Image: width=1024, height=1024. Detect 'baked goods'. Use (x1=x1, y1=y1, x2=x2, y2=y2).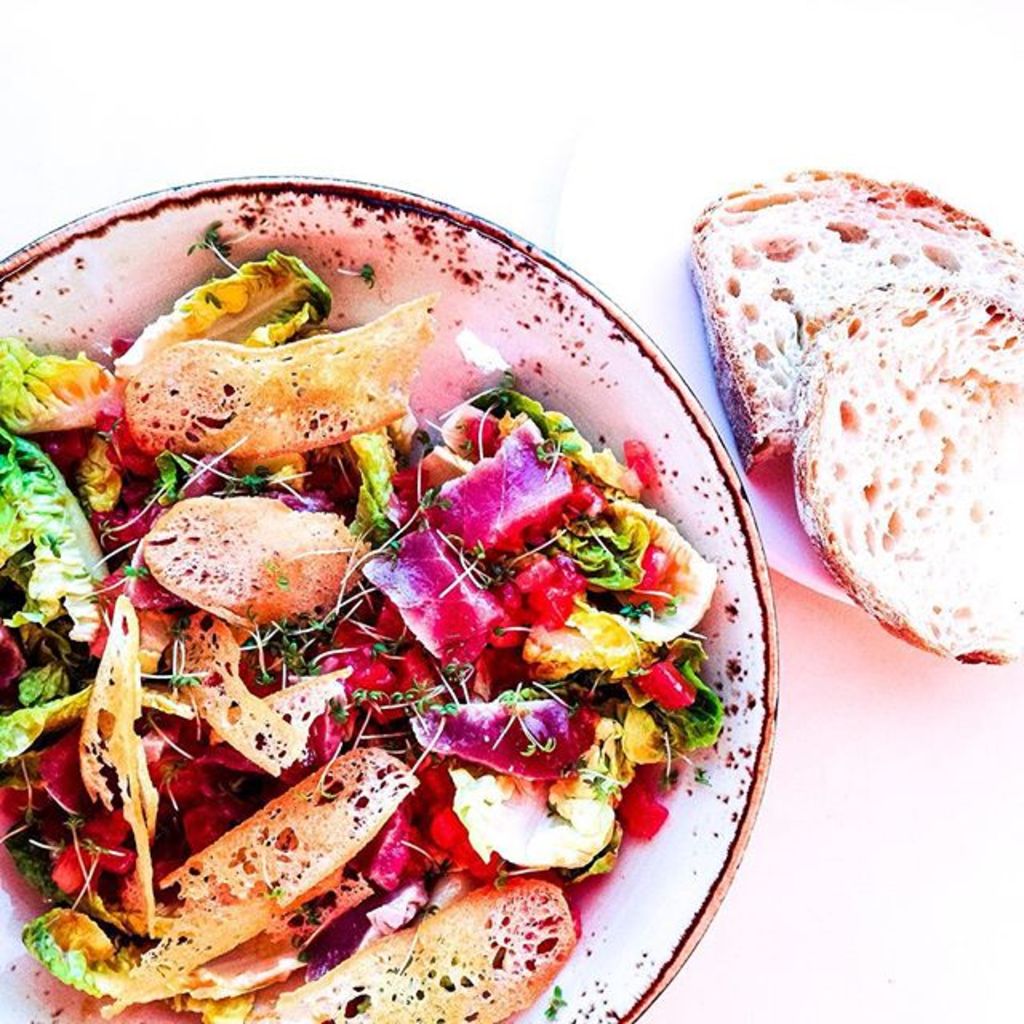
(x1=691, y1=171, x2=1022, y2=483).
